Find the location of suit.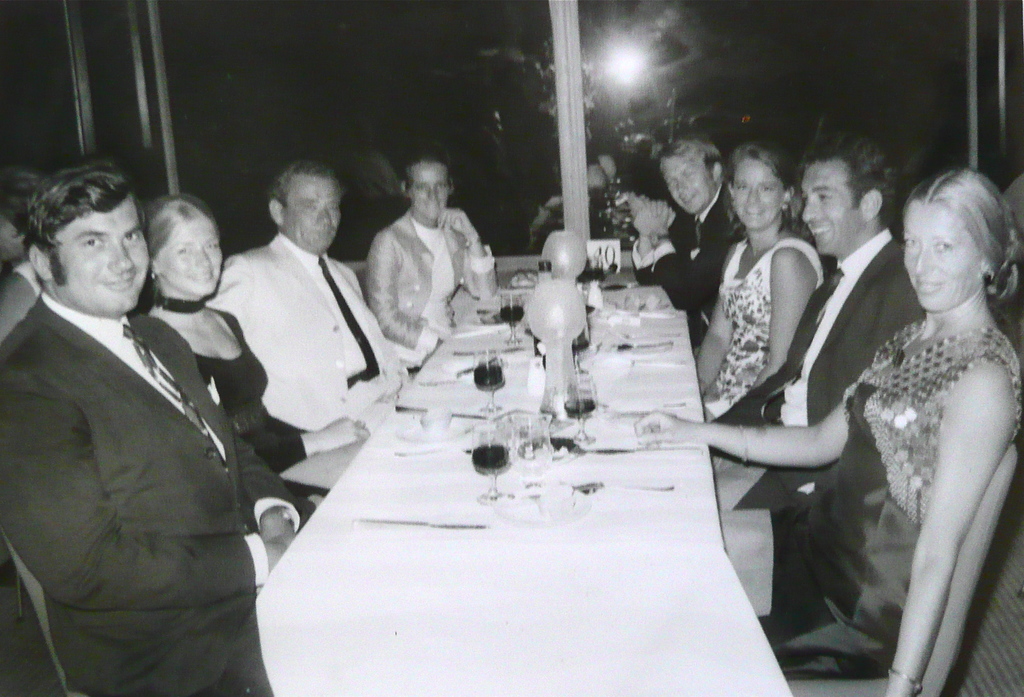
Location: box(366, 210, 497, 347).
